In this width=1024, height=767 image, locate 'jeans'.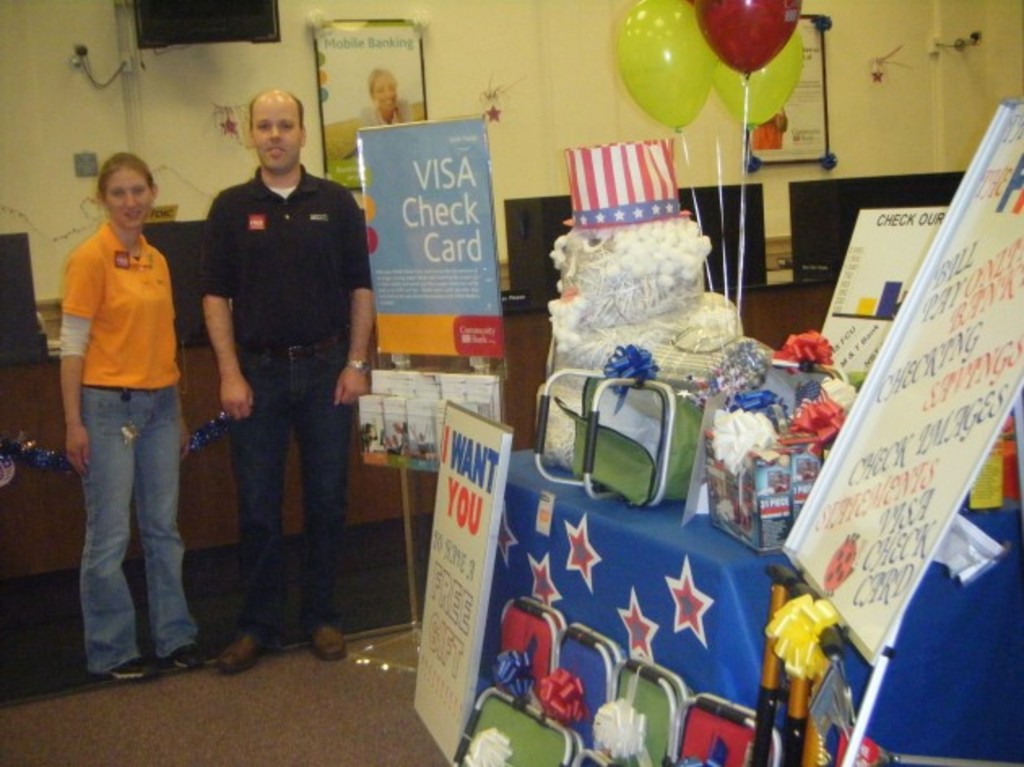
Bounding box: left=216, top=393, right=356, bottom=647.
